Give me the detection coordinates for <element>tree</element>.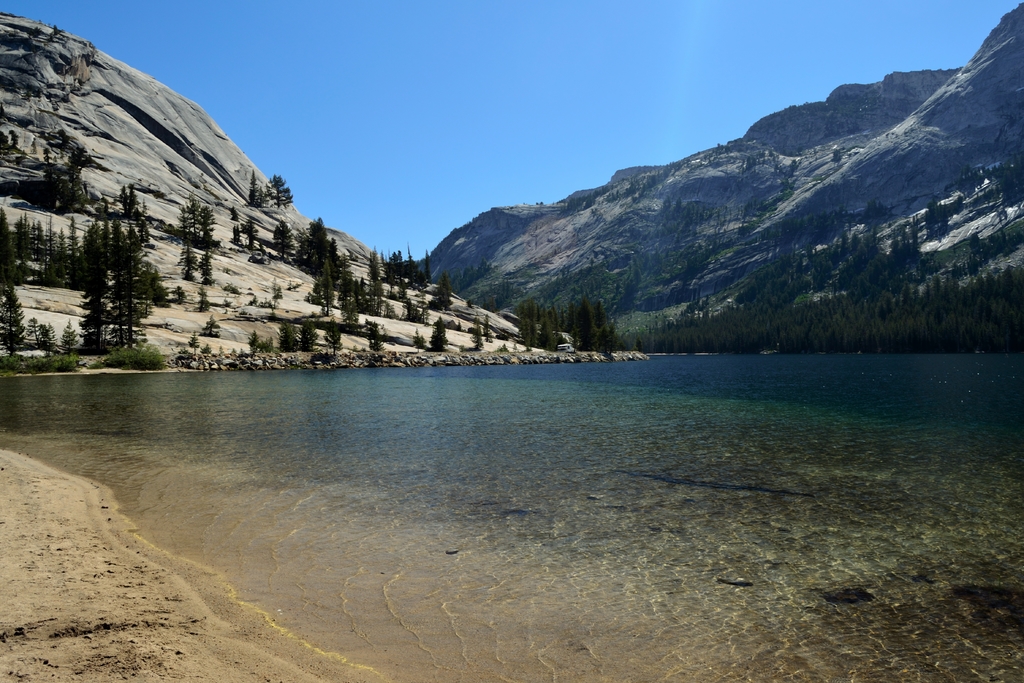
{"x1": 227, "y1": 205, "x2": 239, "y2": 220}.
